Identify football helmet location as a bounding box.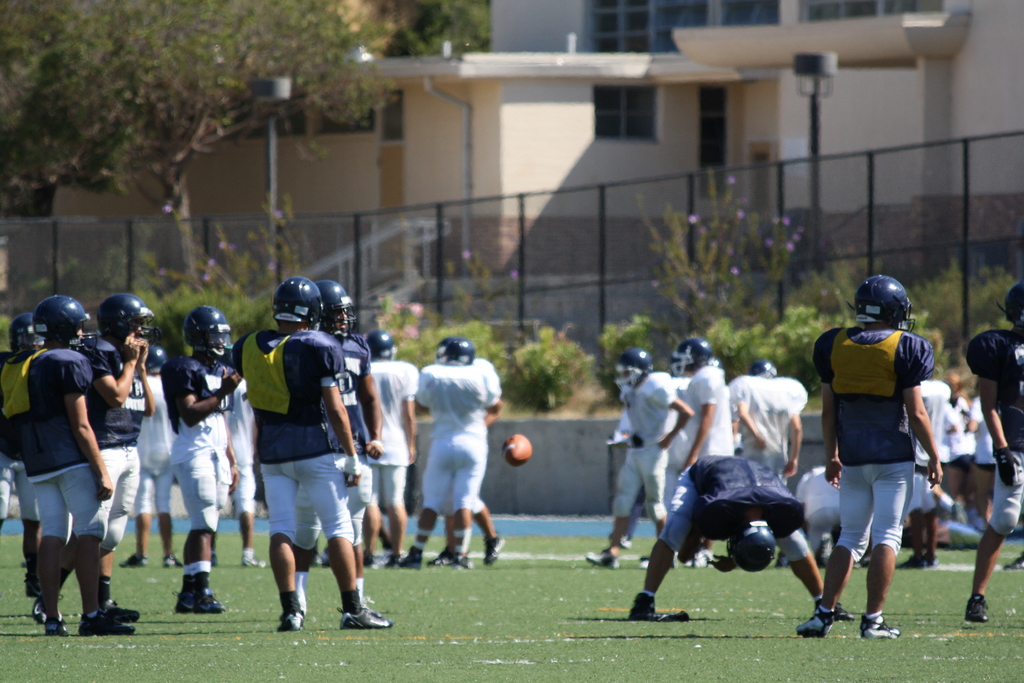
locate(367, 328, 401, 357).
